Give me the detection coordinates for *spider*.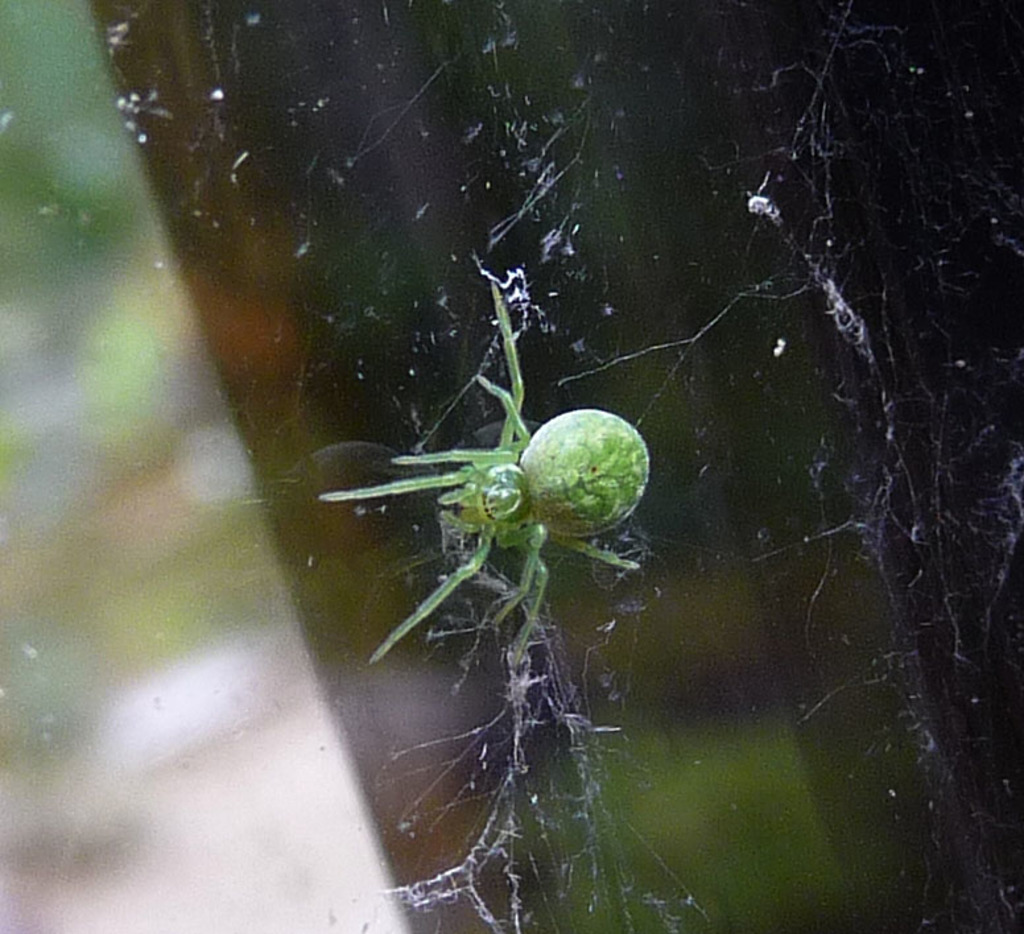
rect(314, 270, 655, 666).
